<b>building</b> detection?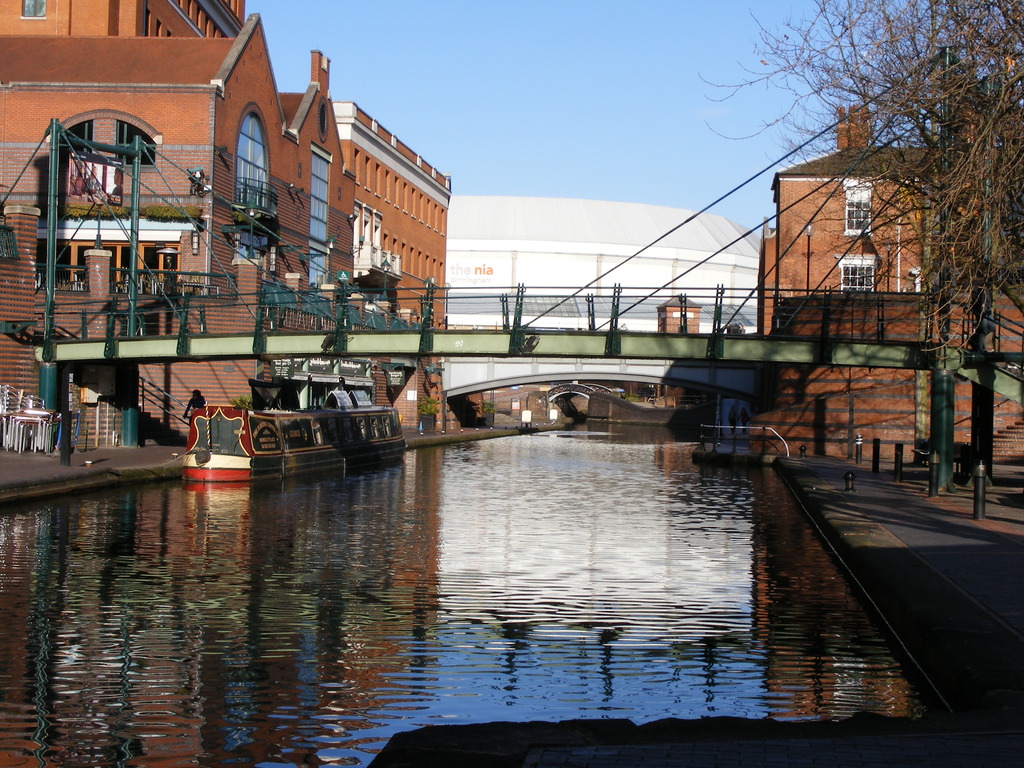
detection(0, 15, 358, 442)
